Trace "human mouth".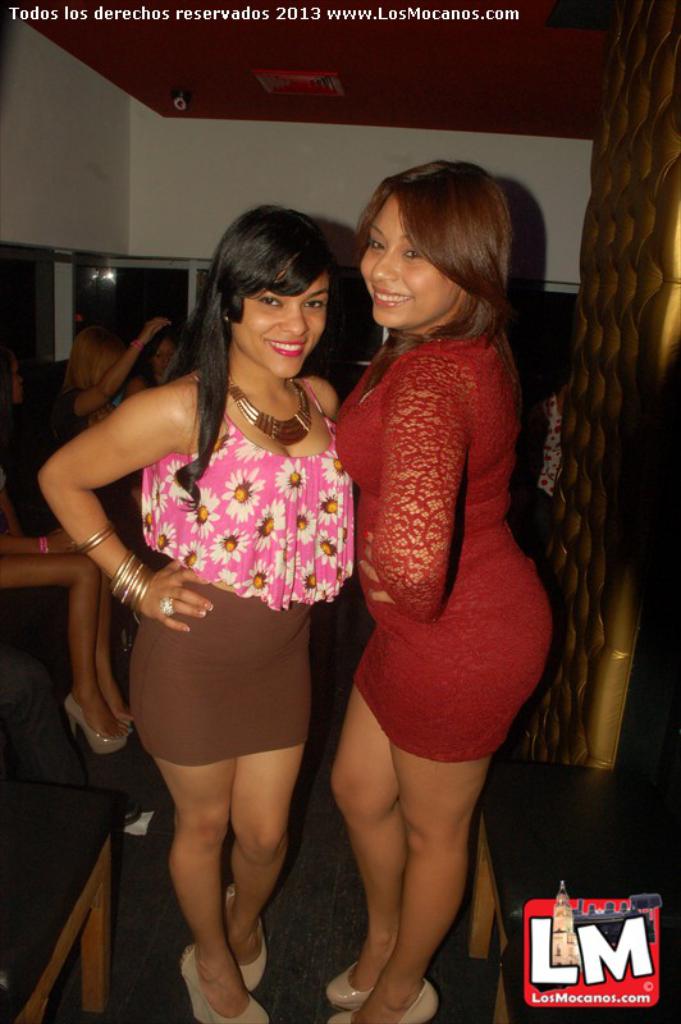
Traced to l=357, t=280, r=413, b=310.
